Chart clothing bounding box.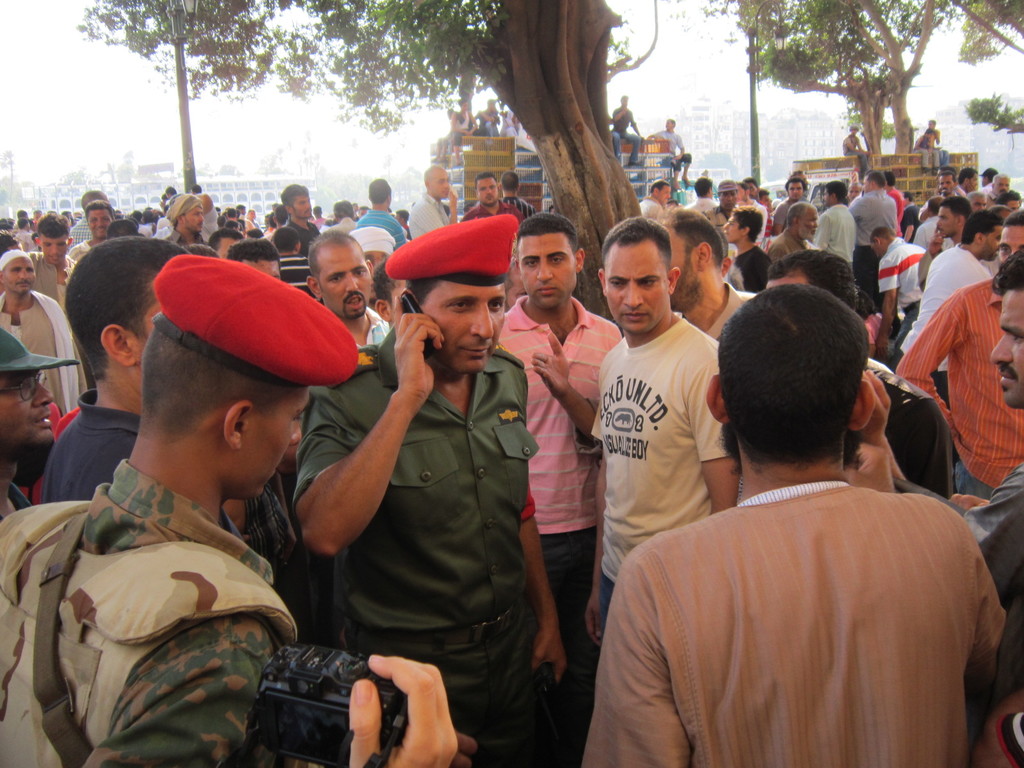
Charted: pyautogui.locateOnScreen(300, 340, 540, 767).
